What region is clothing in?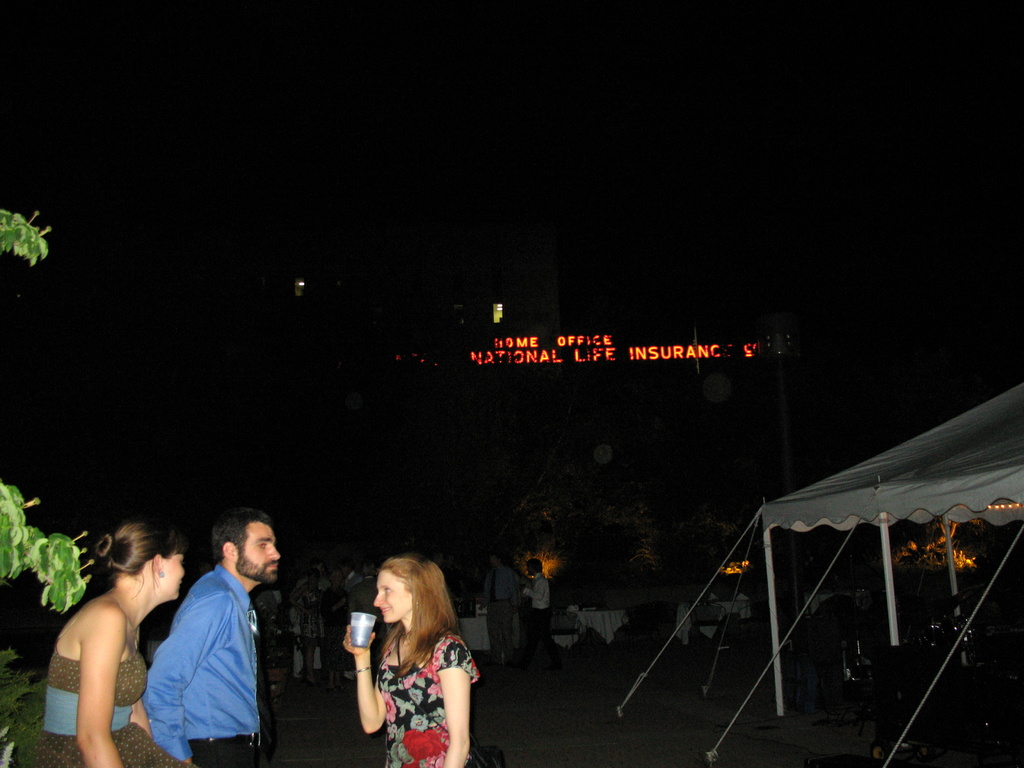
<box>48,613,182,767</box>.
